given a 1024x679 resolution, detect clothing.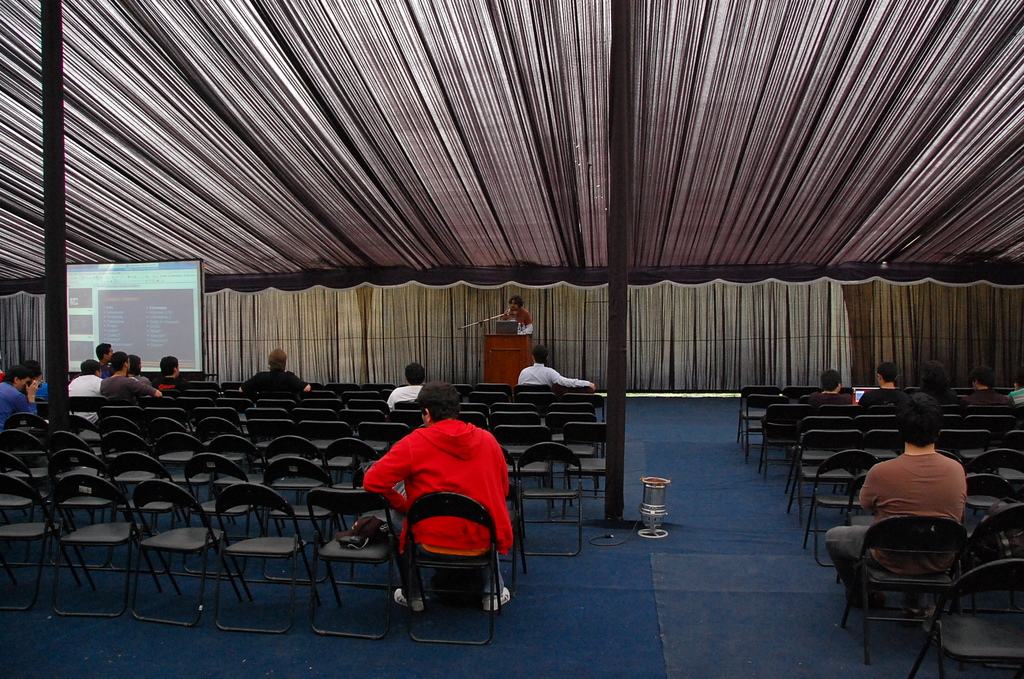
crop(100, 371, 150, 400).
